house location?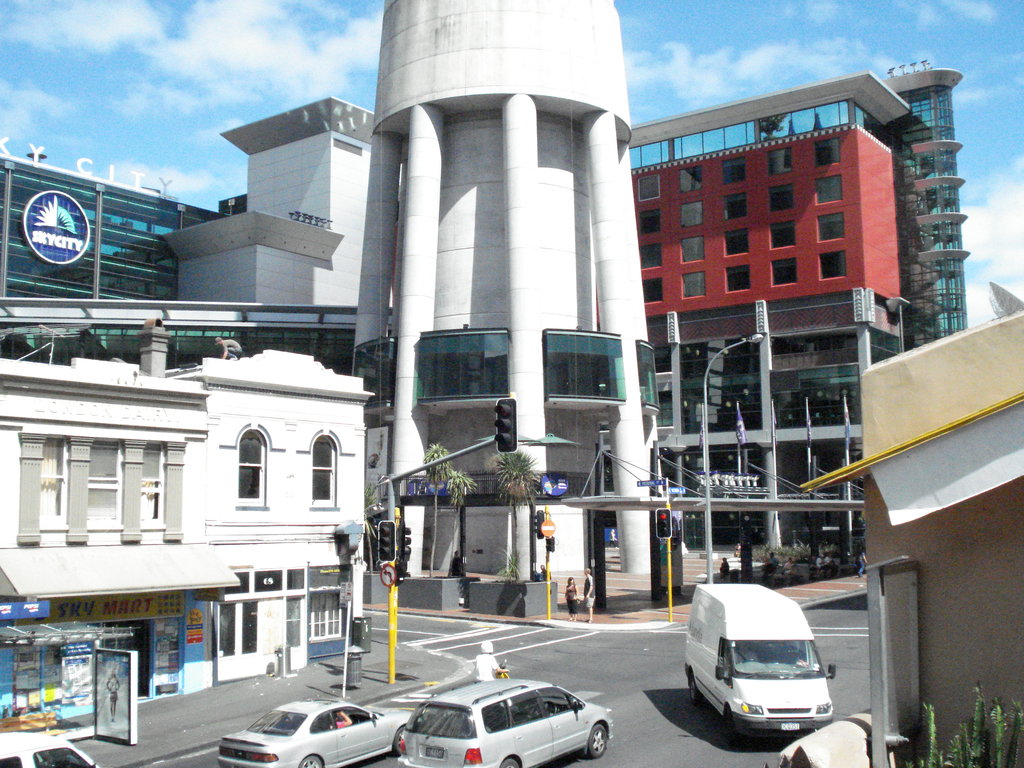
796, 280, 1023, 767
